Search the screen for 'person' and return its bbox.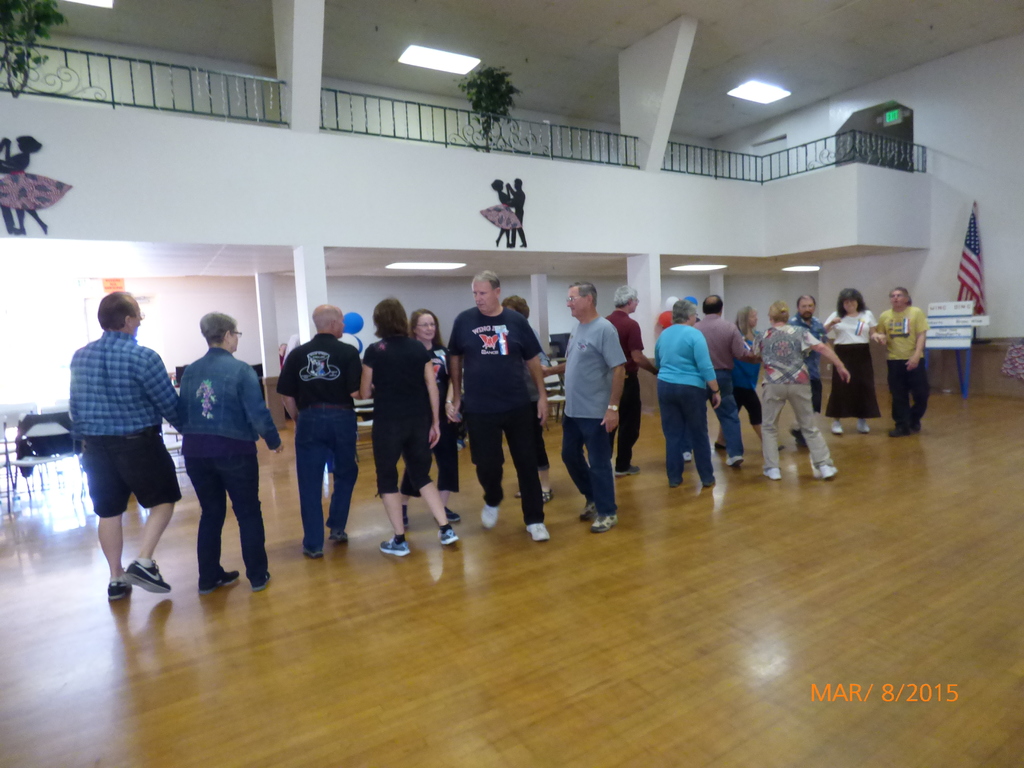
Found: <bbox>274, 303, 366, 560</bbox>.
